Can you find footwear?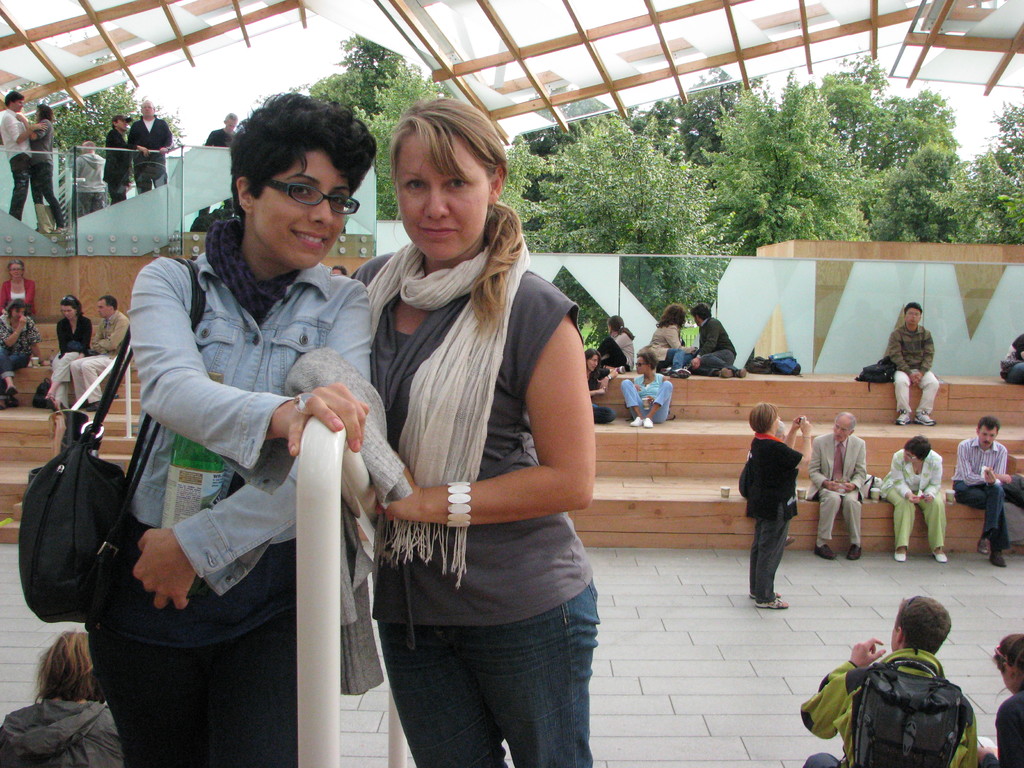
Yes, bounding box: [left=7, top=387, right=15, bottom=396].
